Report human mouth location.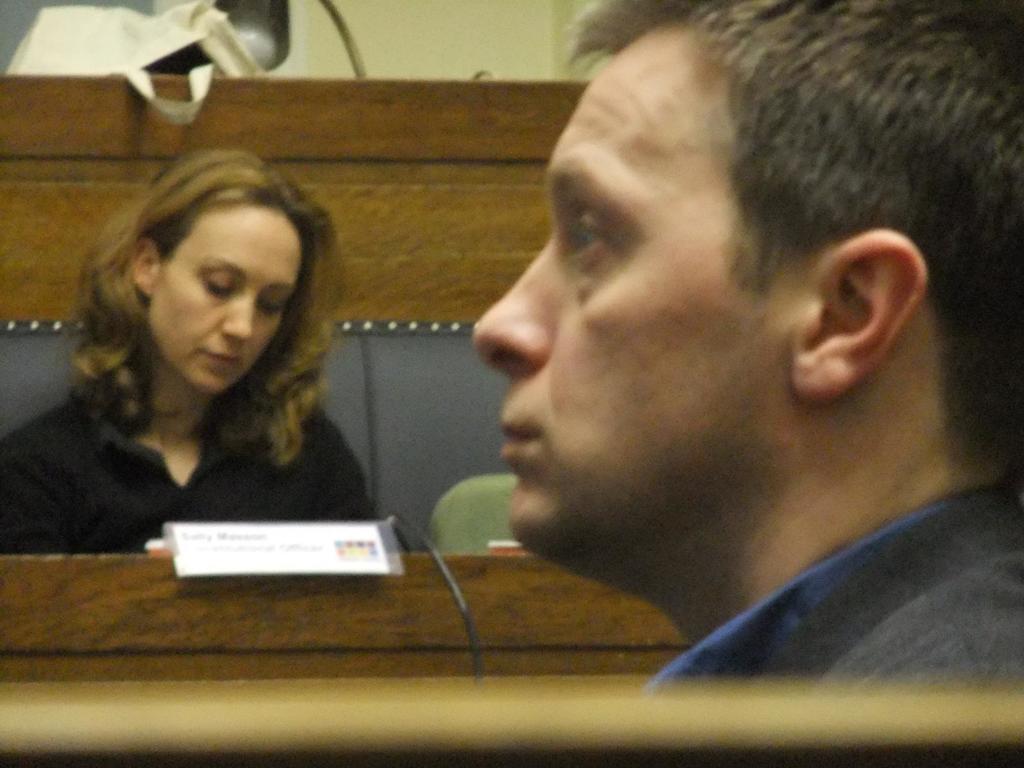
Report: (left=500, top=380, right=557, bottom=474).
